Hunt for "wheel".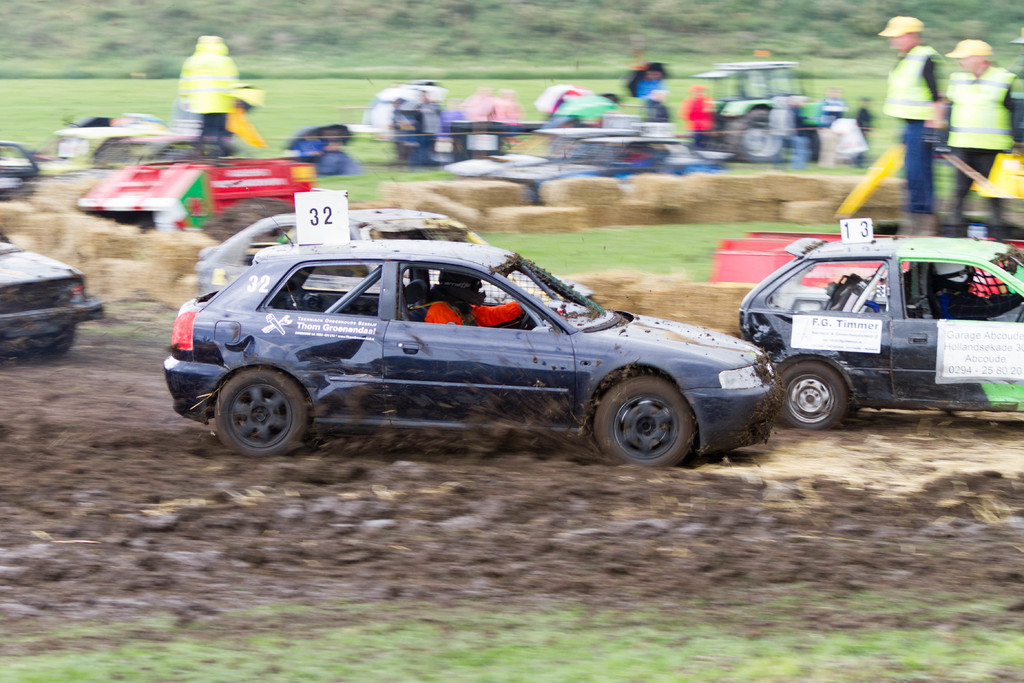
Hunted down at select_region(27, 322, 81, 357).
